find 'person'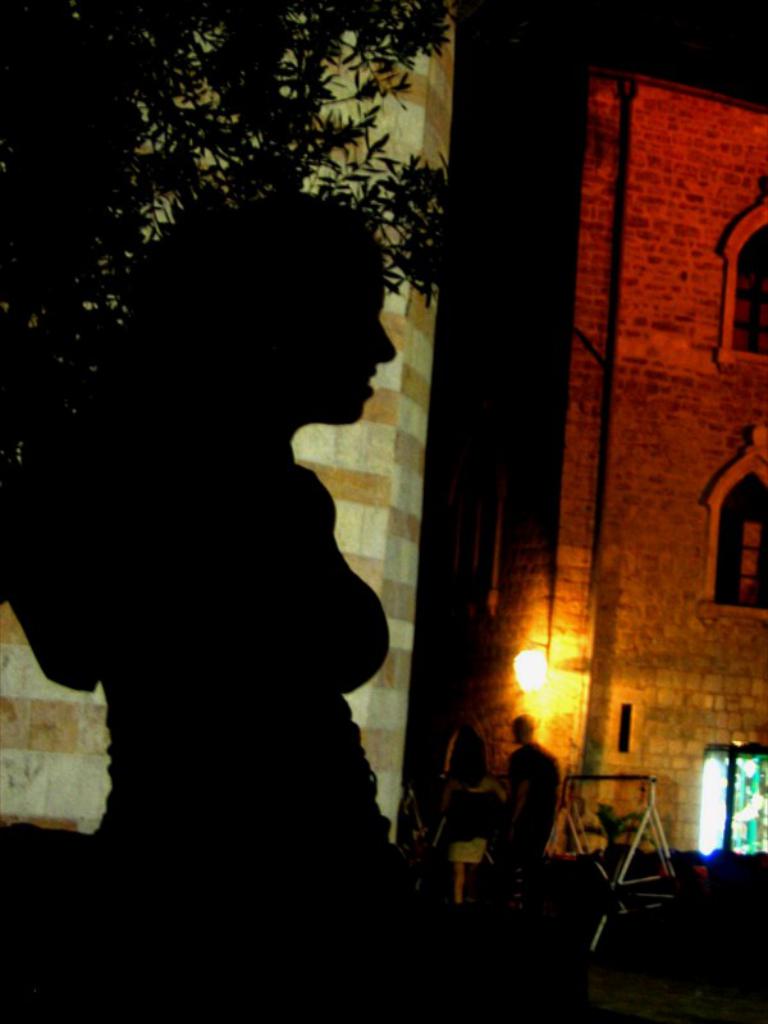
479/710/554/902
